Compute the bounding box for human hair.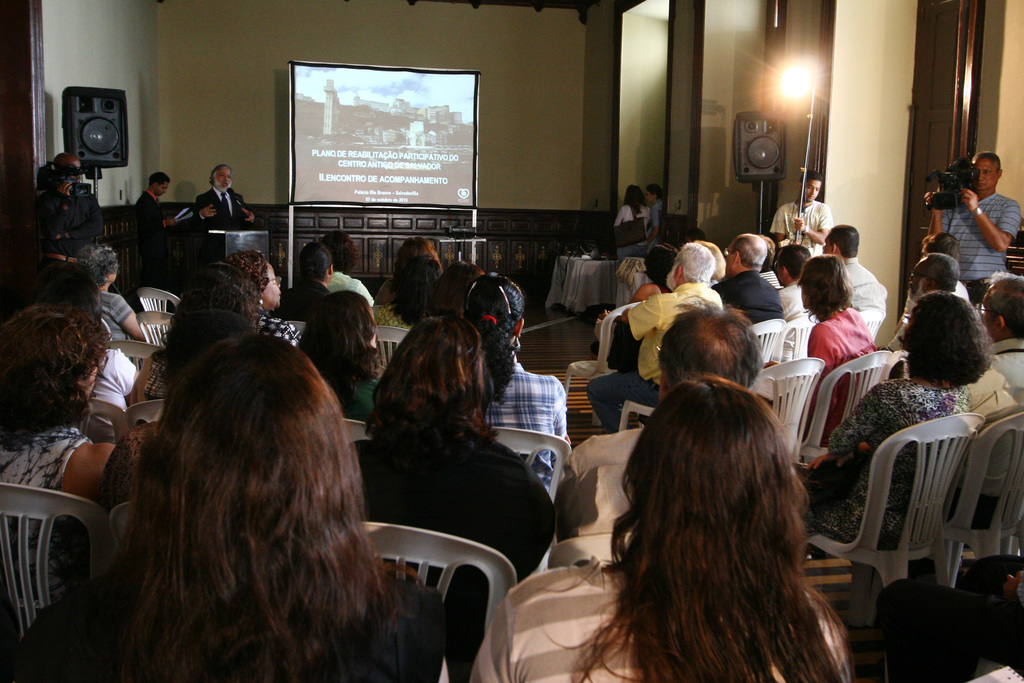
x1=645, y1=183, x2=665, y2=202.
